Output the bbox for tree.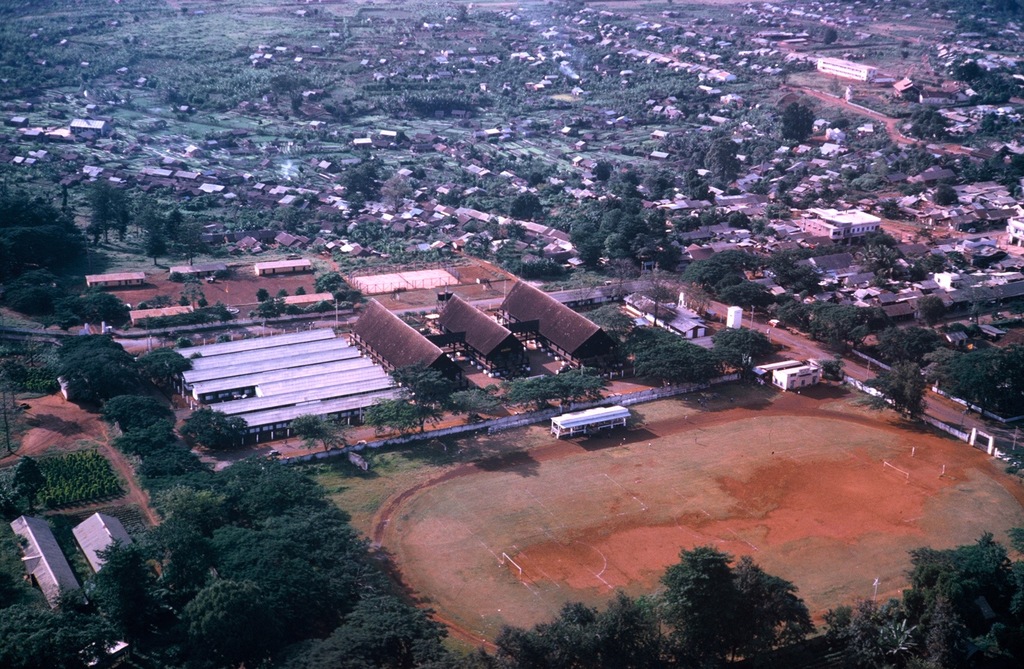
(429,3,500,24).
